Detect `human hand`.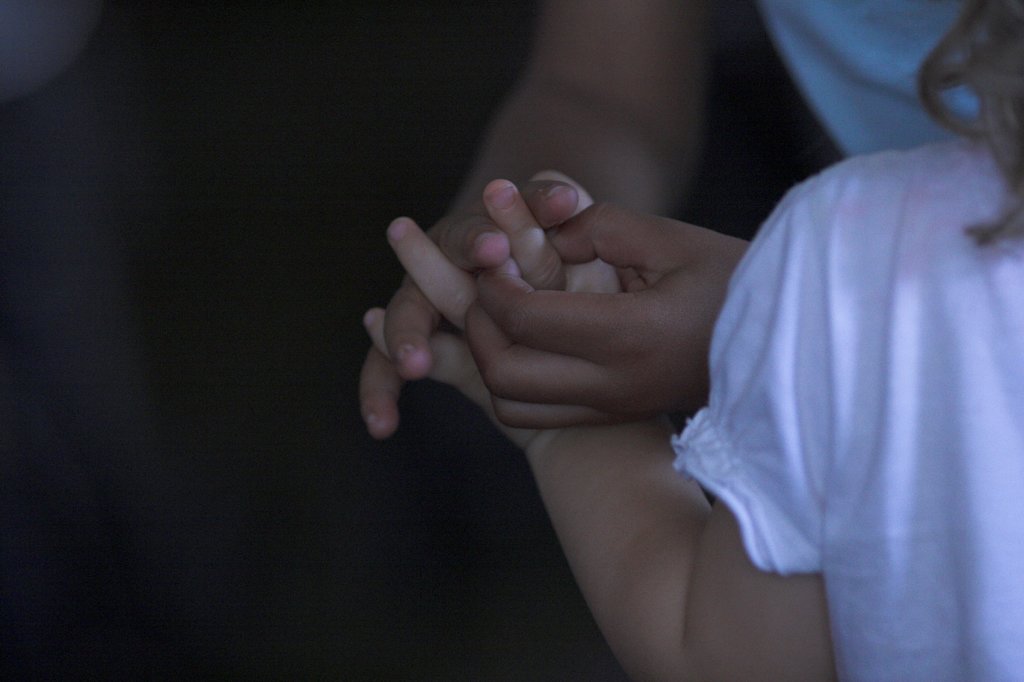
Detected at region(461, 199, 758, 435).
